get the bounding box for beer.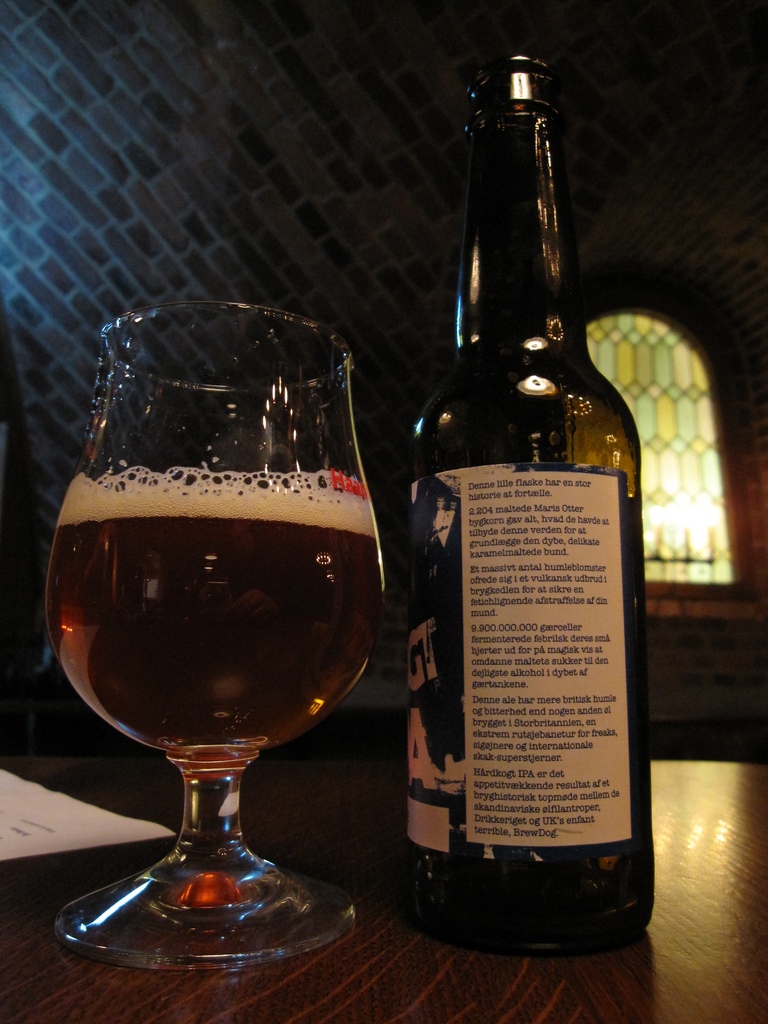
x1=45 y1=474 x2=381 y2=748.
